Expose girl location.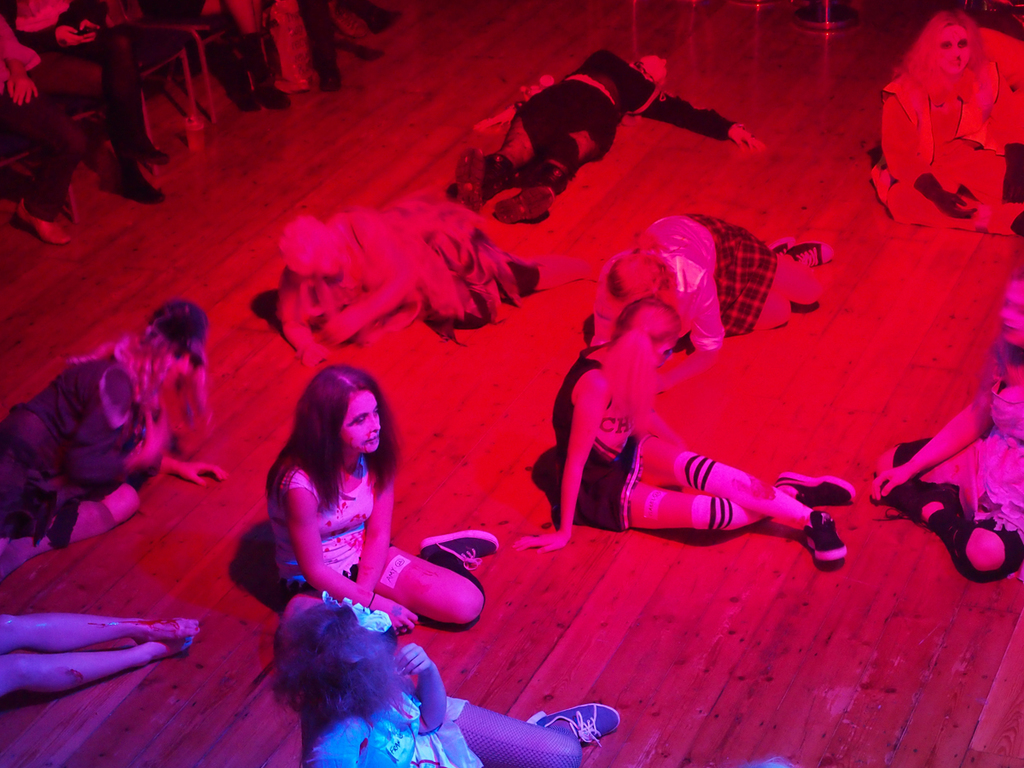
Exposed at pyautogui.locateOnScreen(870, 271, 1023, 571).
